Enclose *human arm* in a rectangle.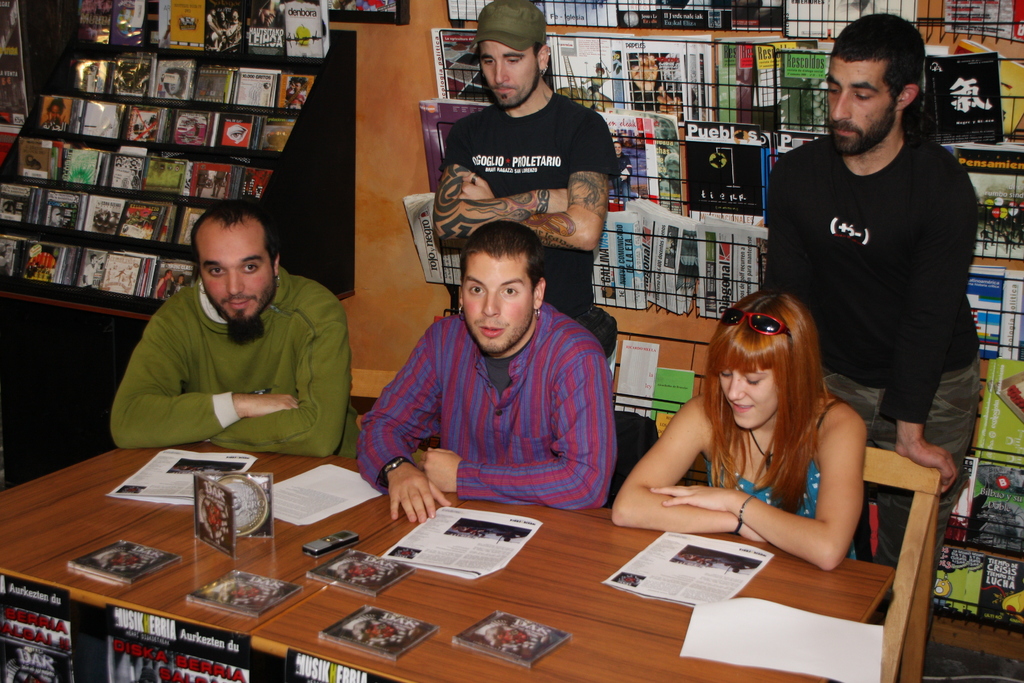
[419, 349, 613, 509].
